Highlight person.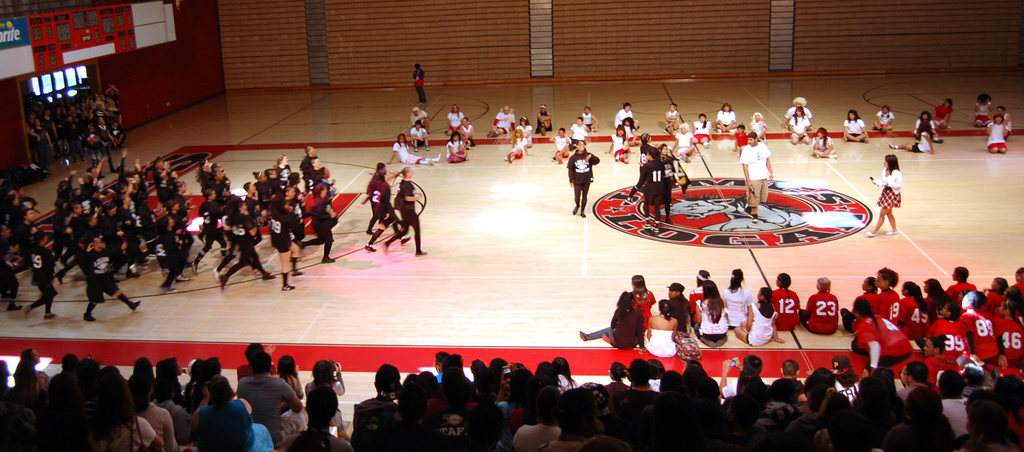
Highlighted region: 924 299 970 355.
